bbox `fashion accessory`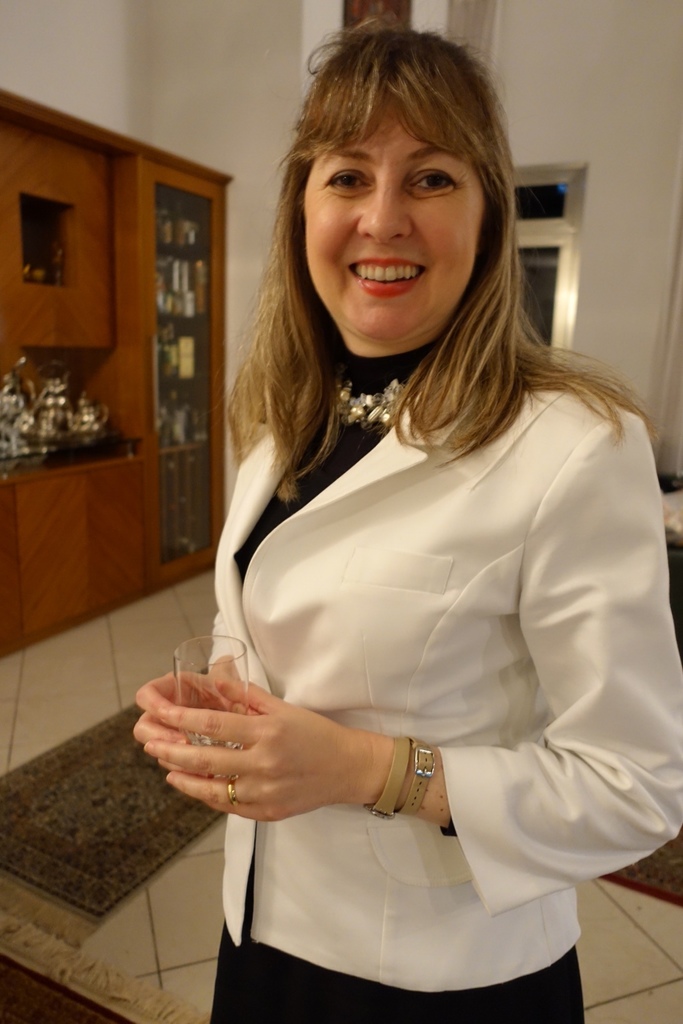
BBox(399, 738, 439, 824)
